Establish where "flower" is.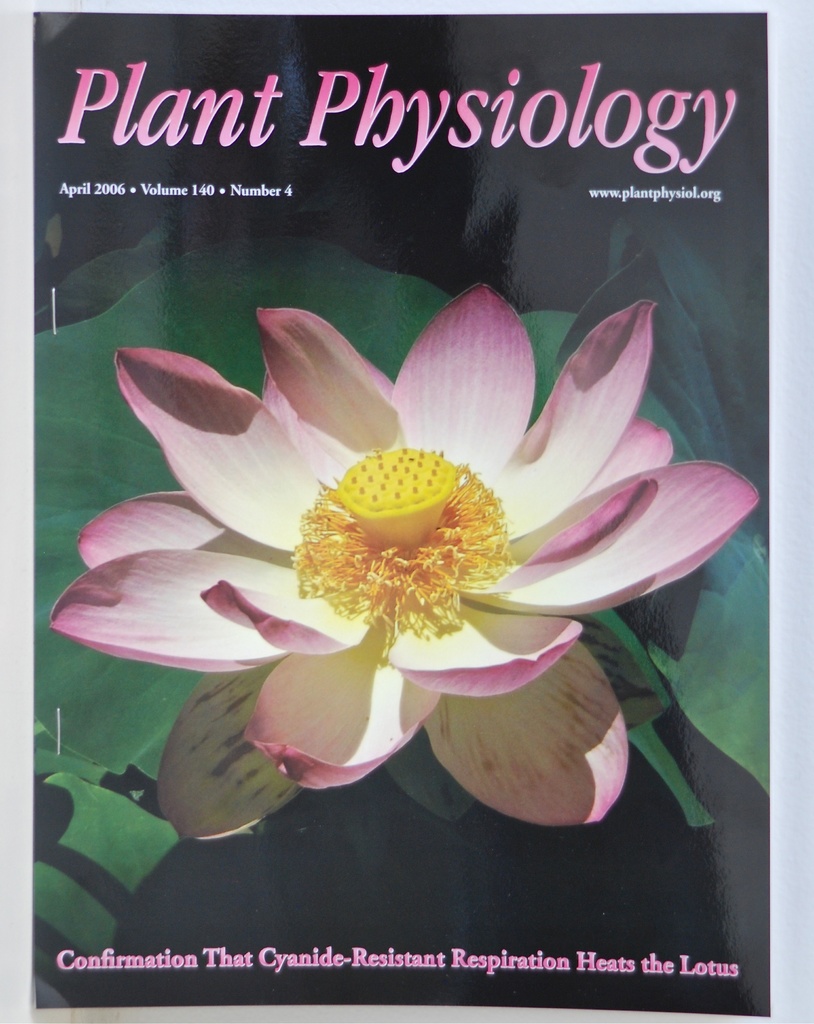
Established at box=[73, 248, 755, 796].
